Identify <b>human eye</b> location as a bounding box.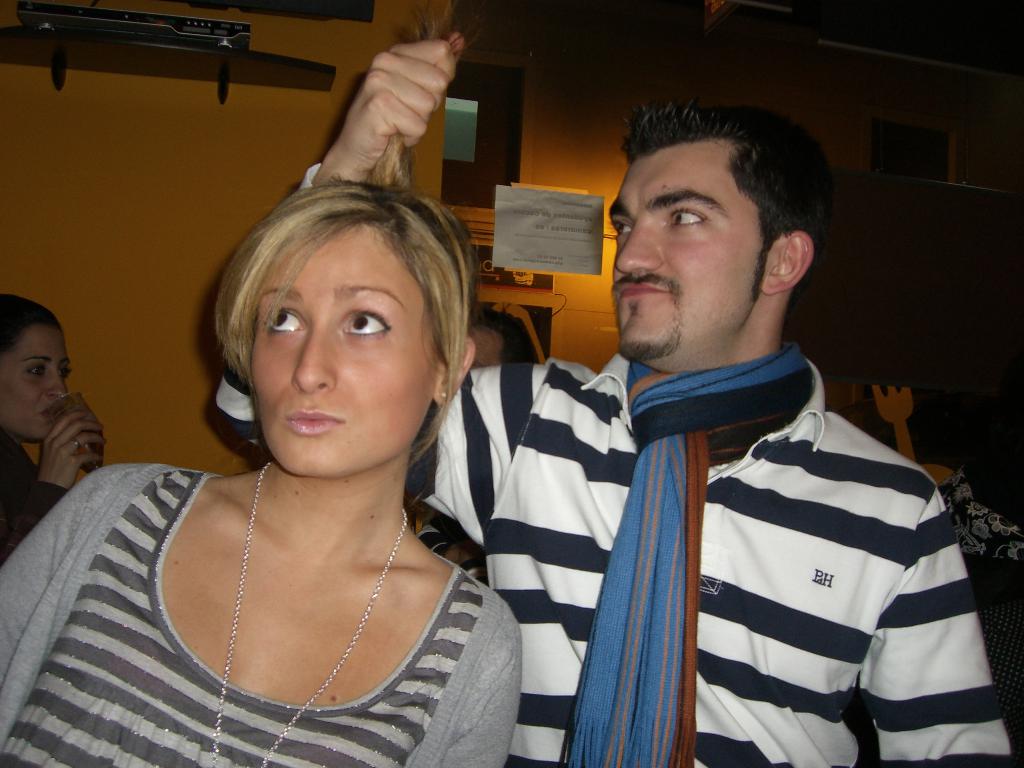
left=22, top=362, right=49, bottom=380.
